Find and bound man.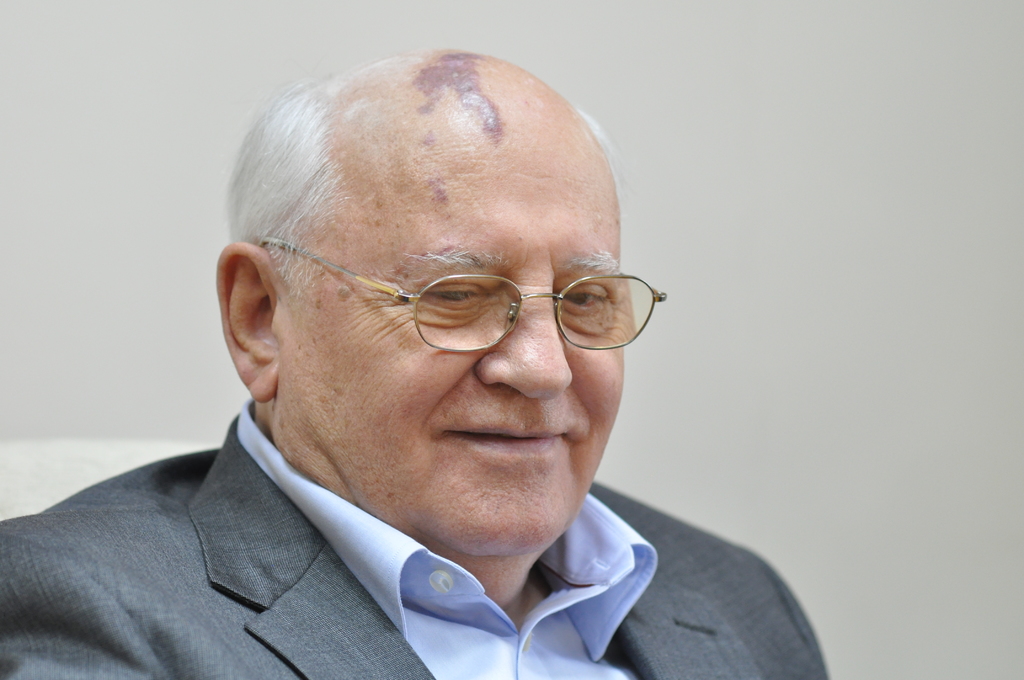
Bound: rect(0, 44, 813, 676).
